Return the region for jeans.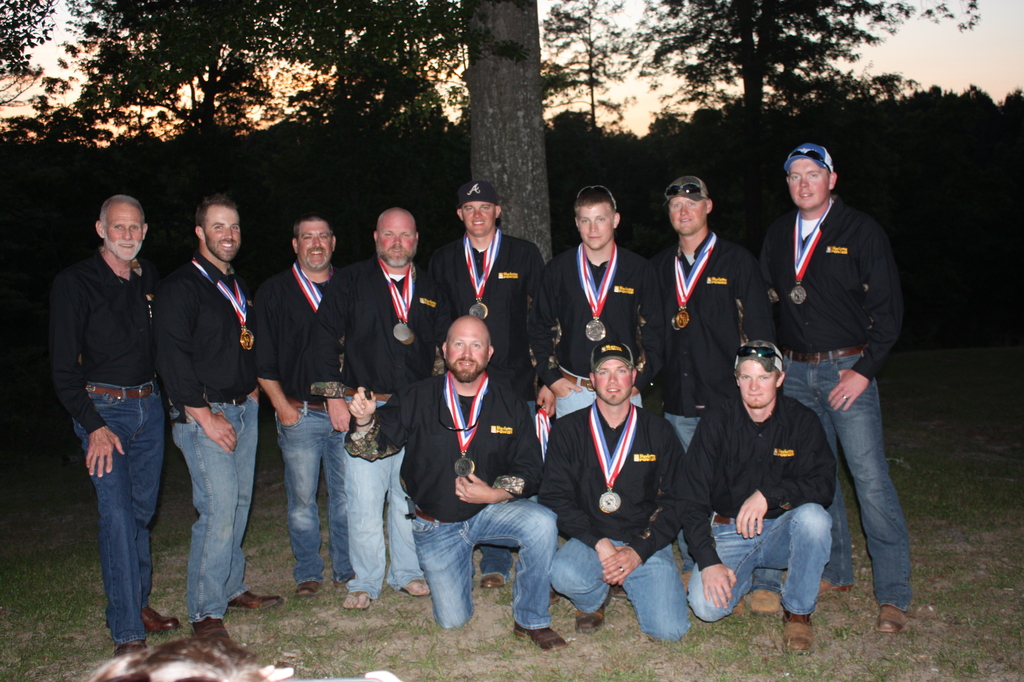
558/359/643/422.
